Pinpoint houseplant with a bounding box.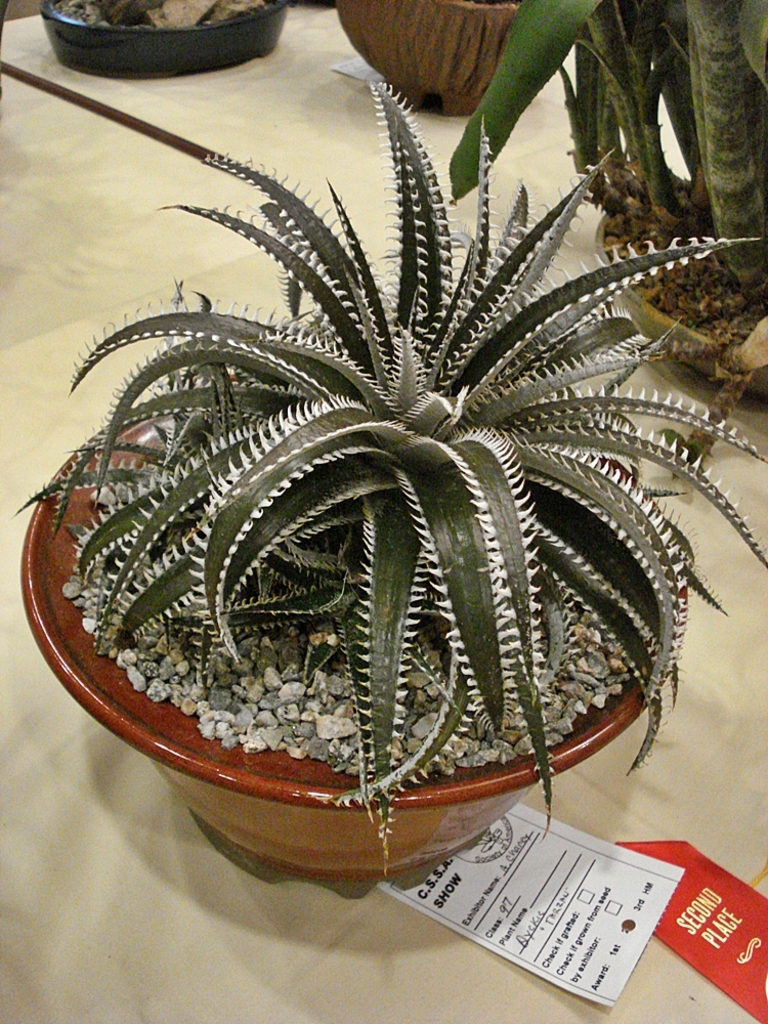
l=436, t=0, r=767, b=392.
